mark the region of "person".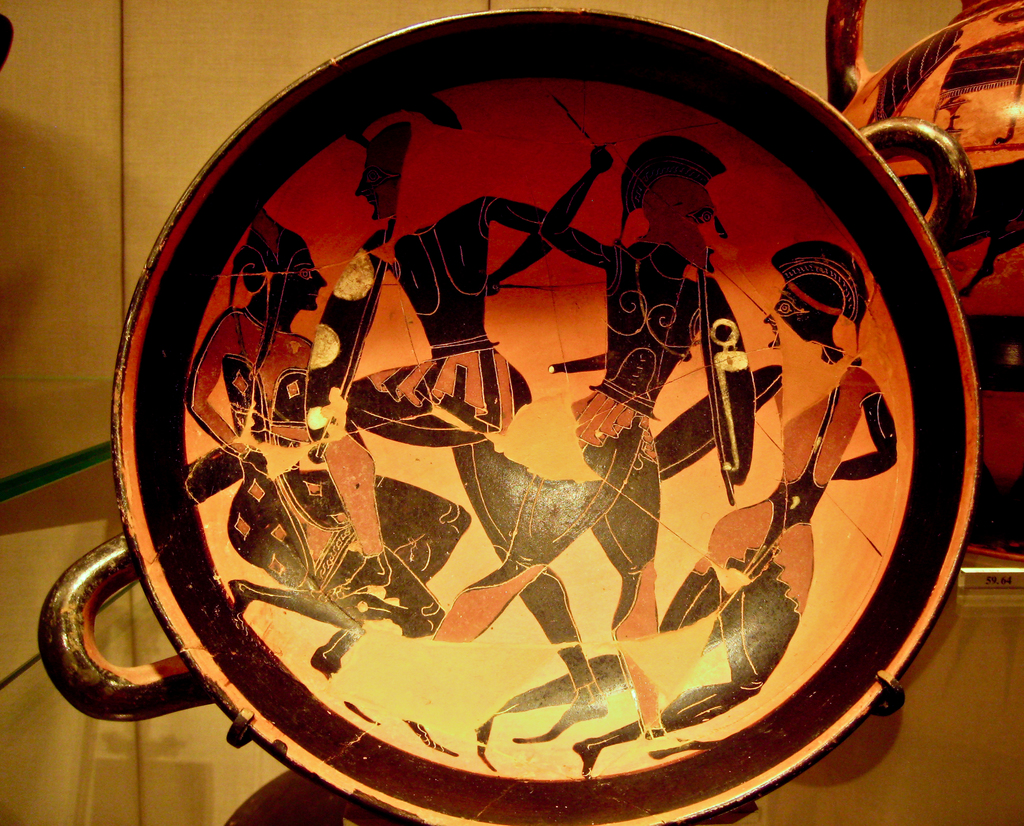
Region: 531, 244, 896, 766.
